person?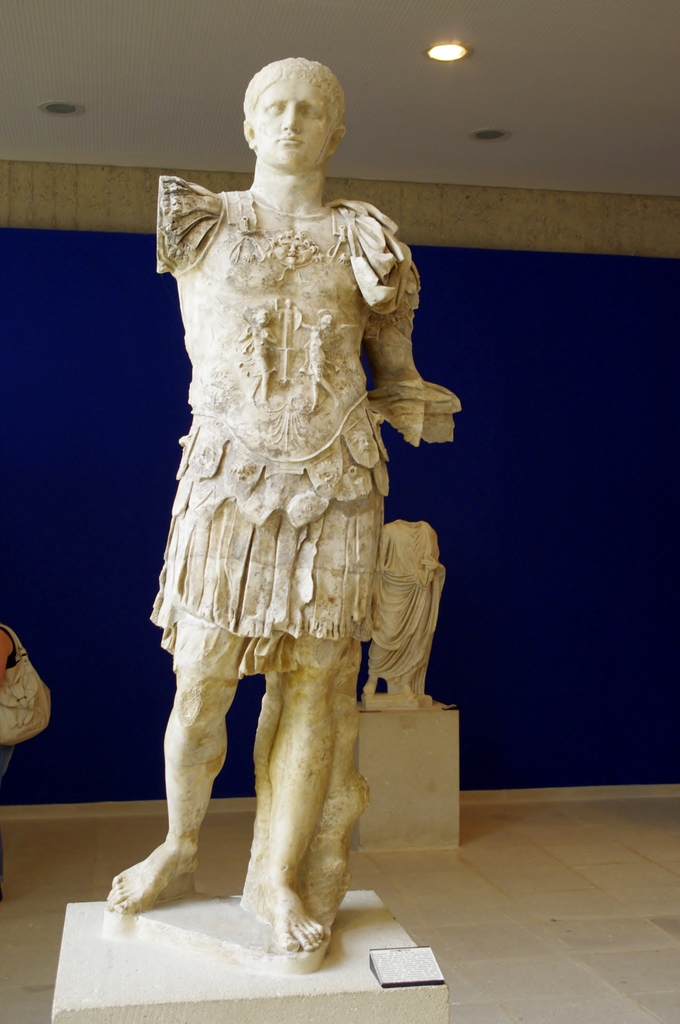
<bbox>126, 35, 474, 964</bbox>
